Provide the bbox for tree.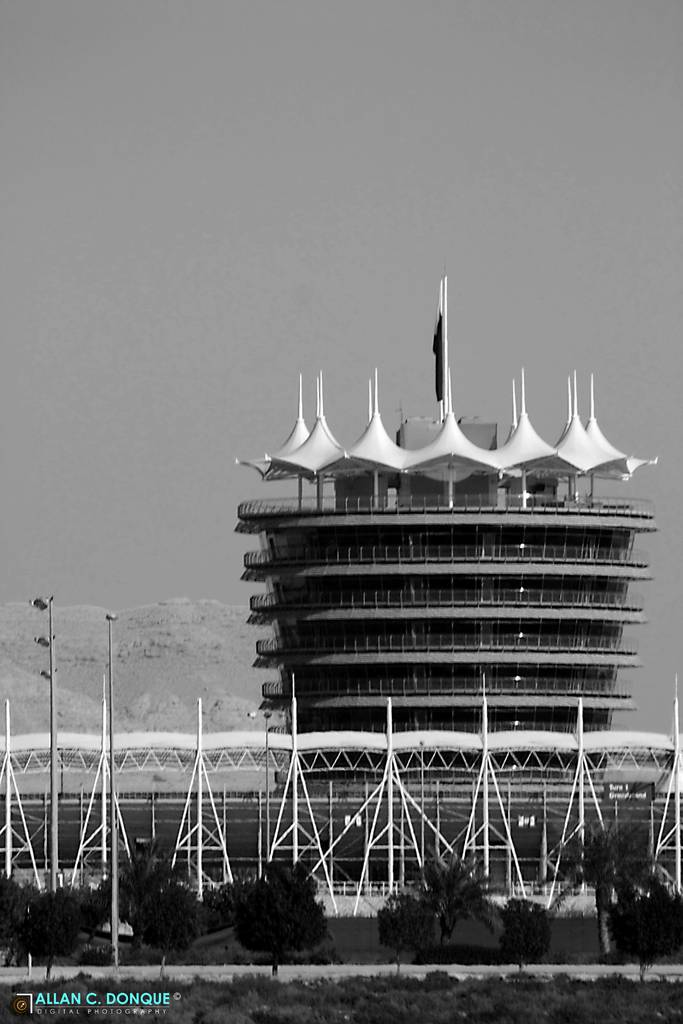
530:817:659:949.
